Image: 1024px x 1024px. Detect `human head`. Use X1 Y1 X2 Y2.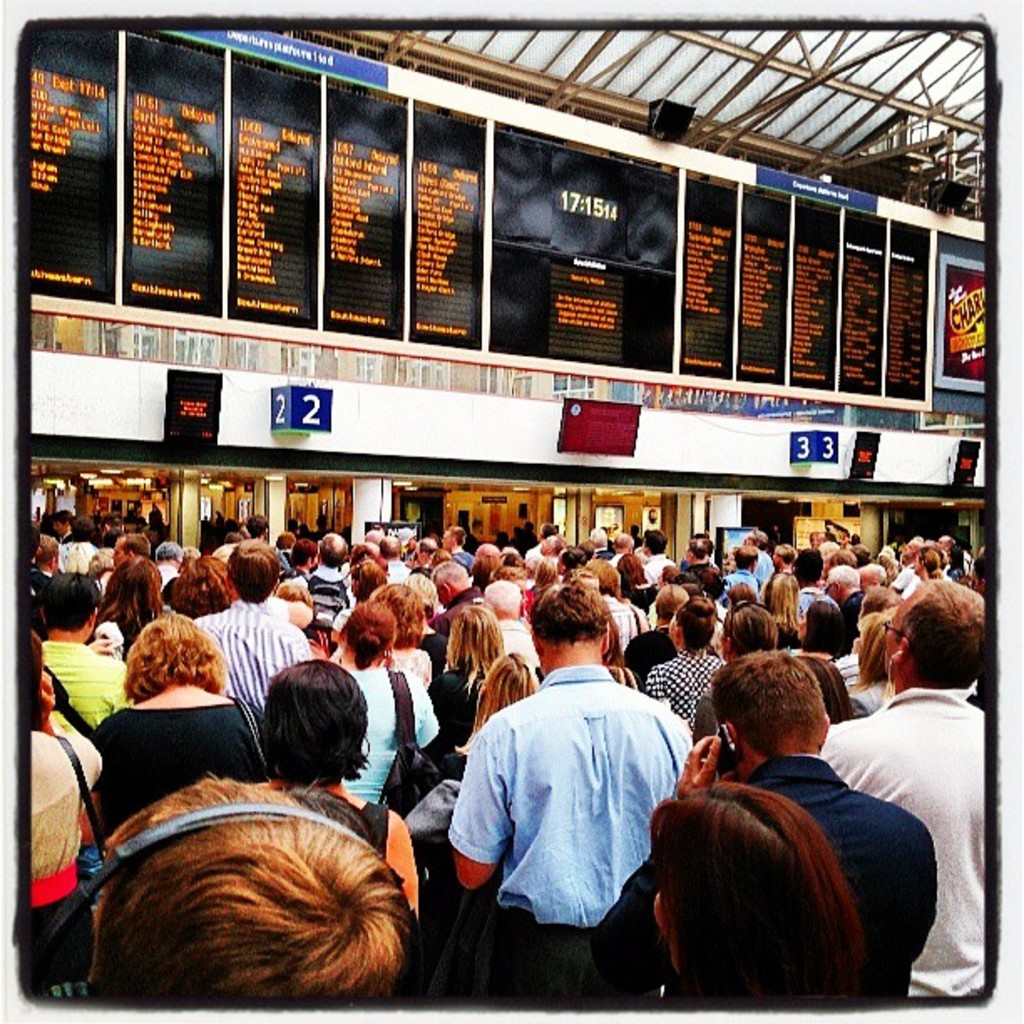
378 534 400 554.
